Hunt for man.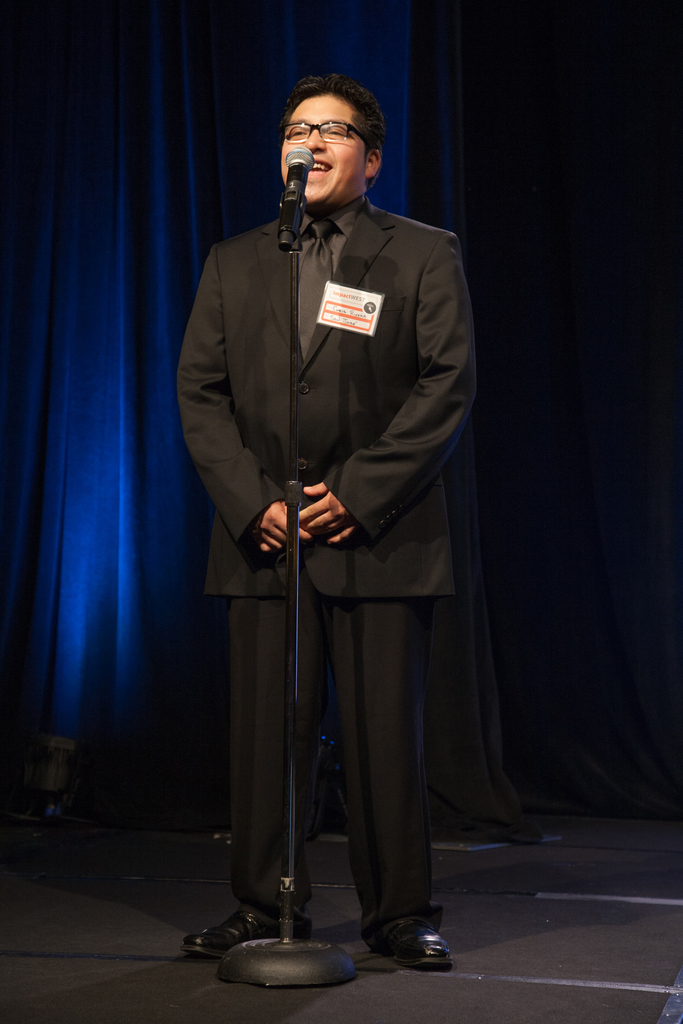
Hunted down at x1=172, y1=70, x2=486, y2=953.
